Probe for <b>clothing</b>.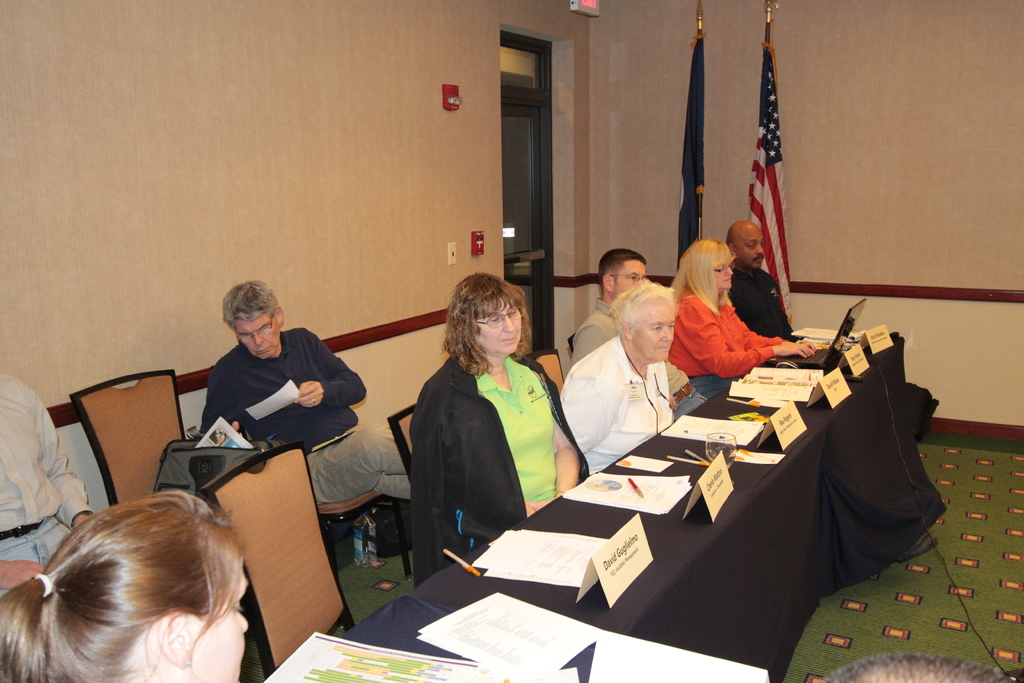
Probe result: bbox(576, 280, 709, 403).
